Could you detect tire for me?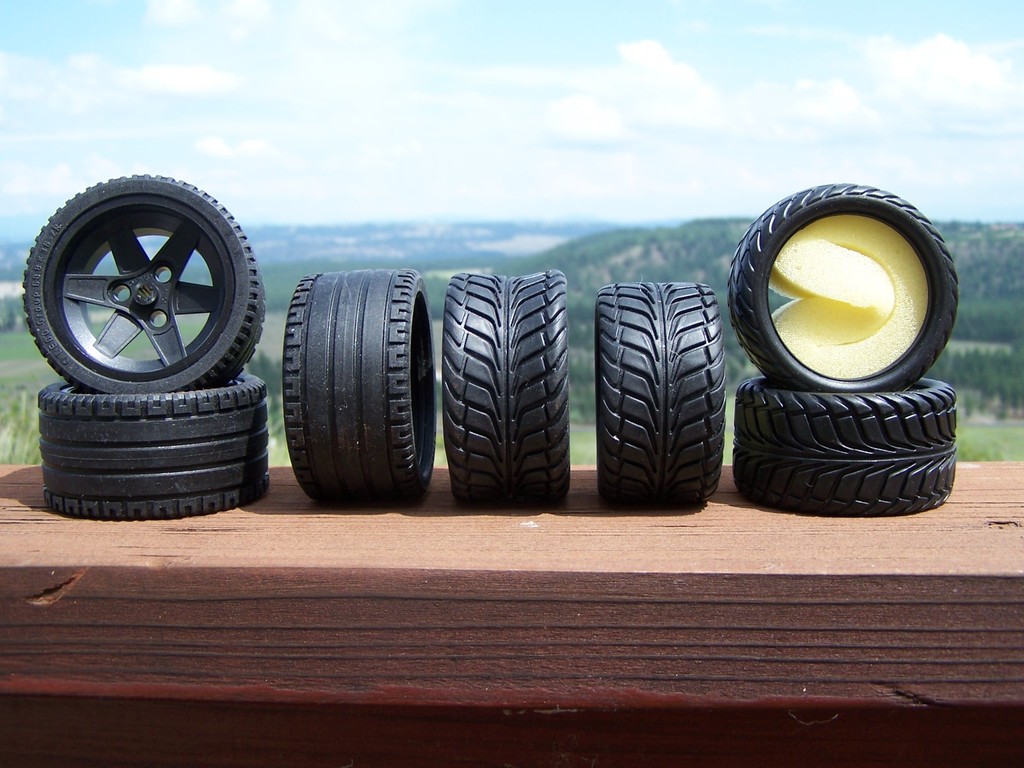
Detection result: (443, 272, 575, 506).
